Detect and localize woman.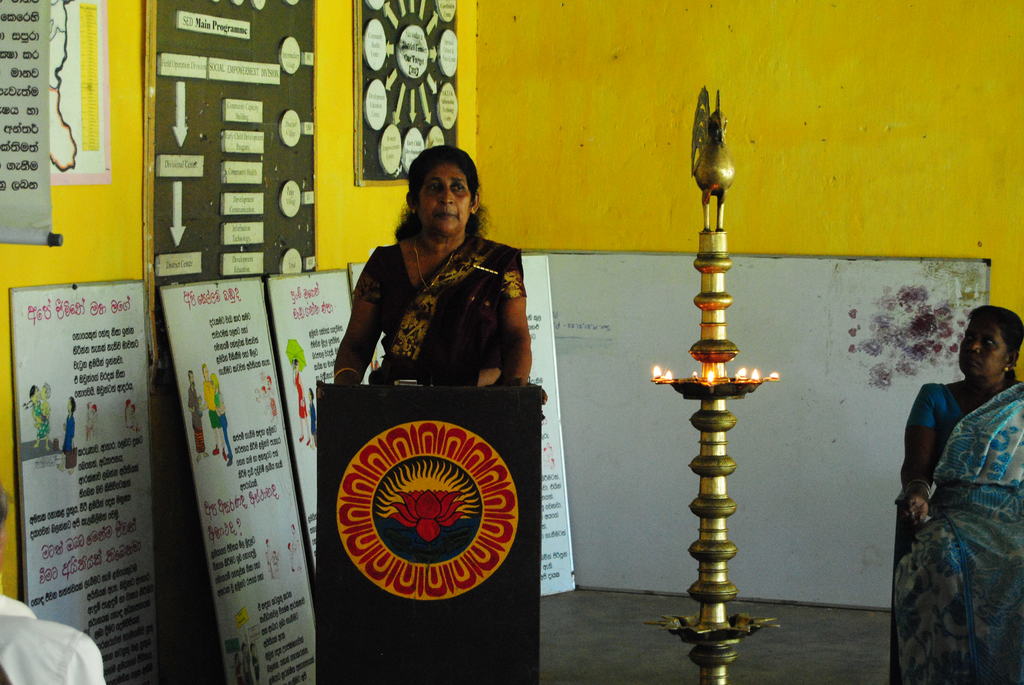
Localized at detection(292, 360, 312, 448).
